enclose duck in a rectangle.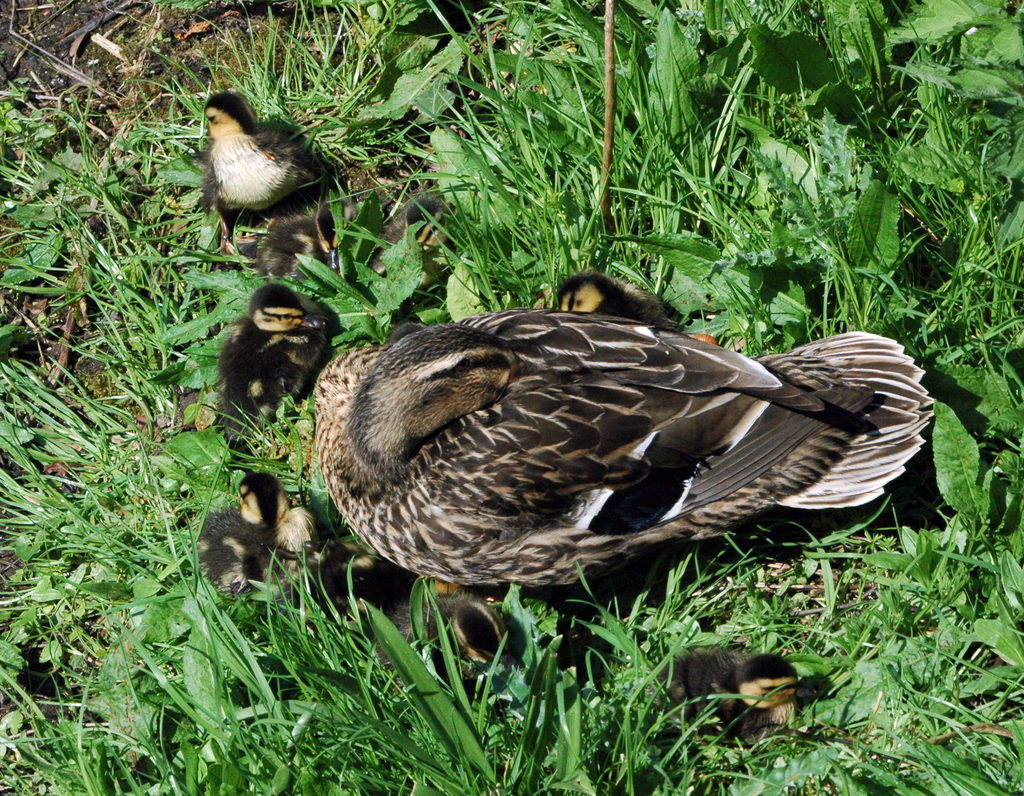
rect(236, 472, 337, 567).
